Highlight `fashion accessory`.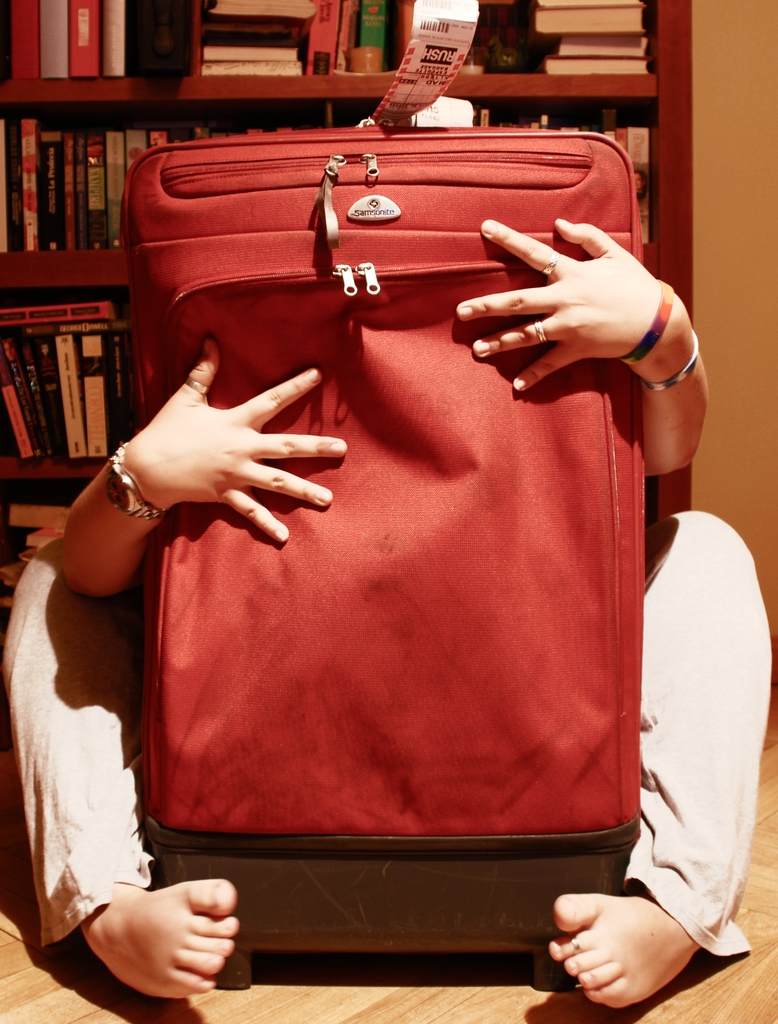
Highlighted region: (left=536, top=316, right=548, bottom=346).
